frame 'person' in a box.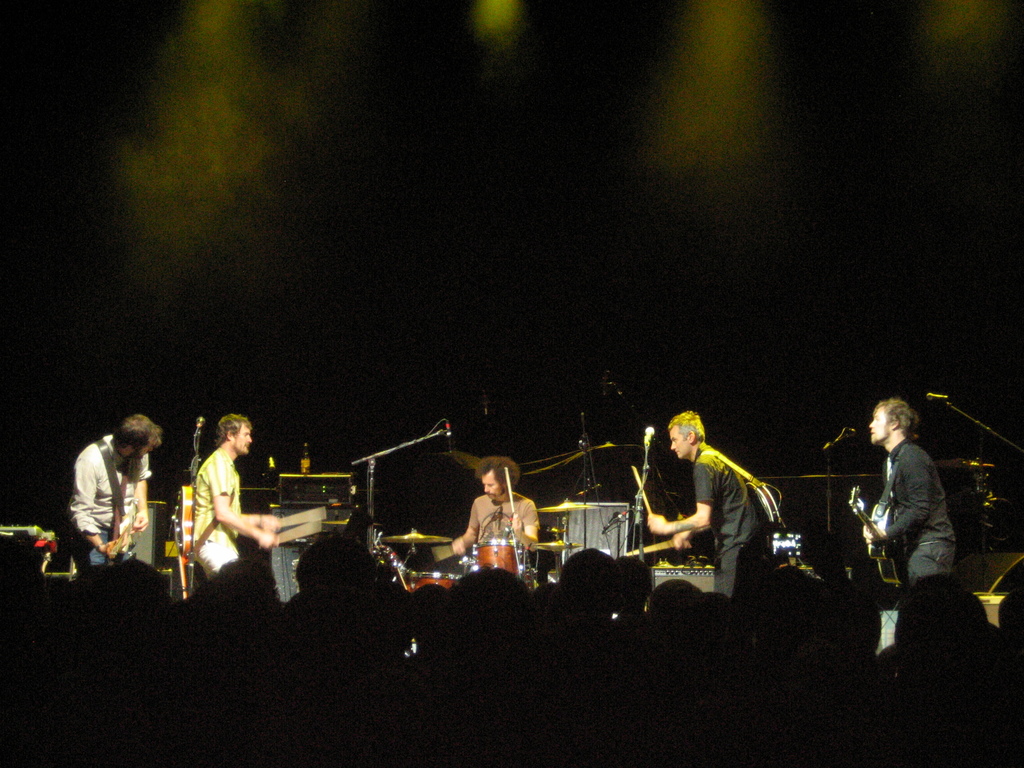
(x1=451, y1=458, x2=536, y2=558).
